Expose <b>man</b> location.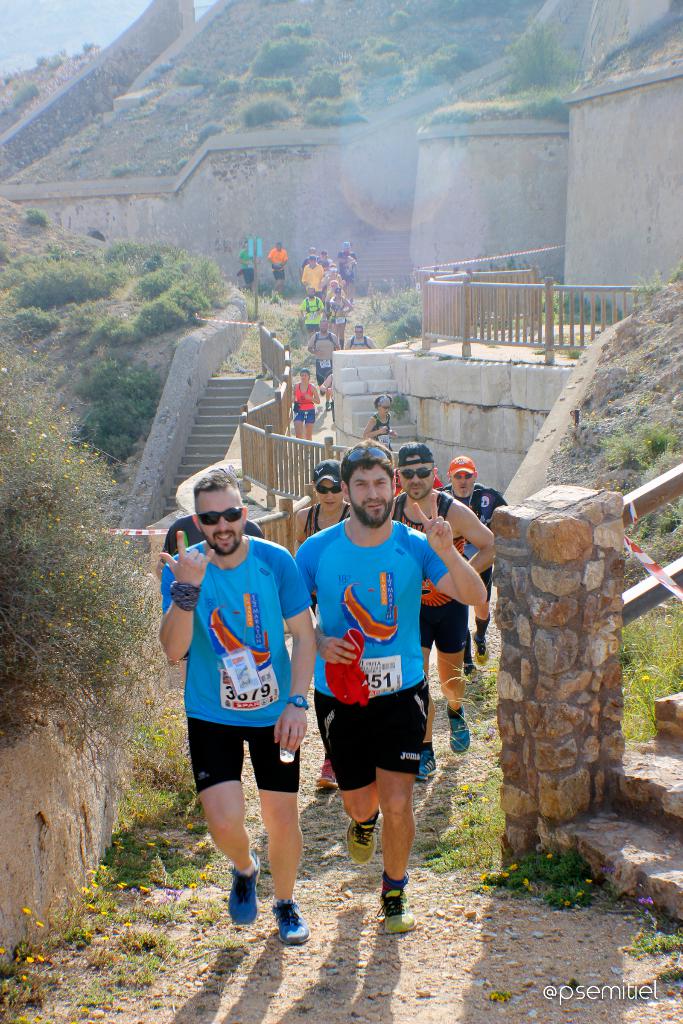
Exposed at Rect(336, 254, 358, 276).
